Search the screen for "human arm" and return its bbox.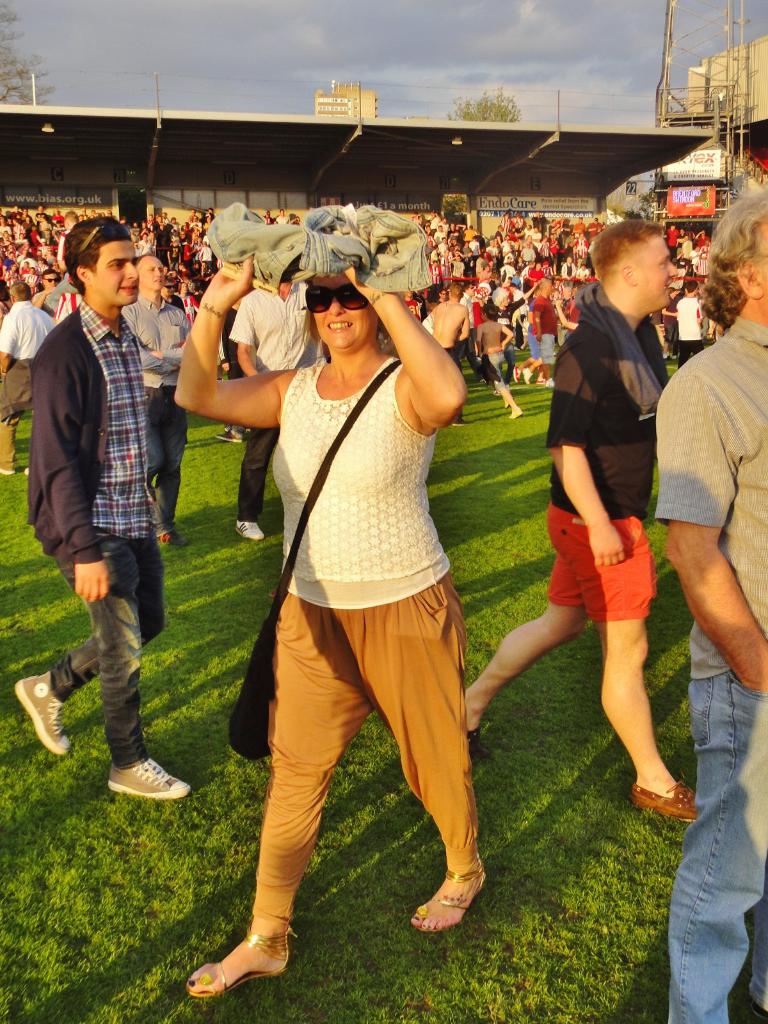
Found: region(499, 324, 516, 355).
